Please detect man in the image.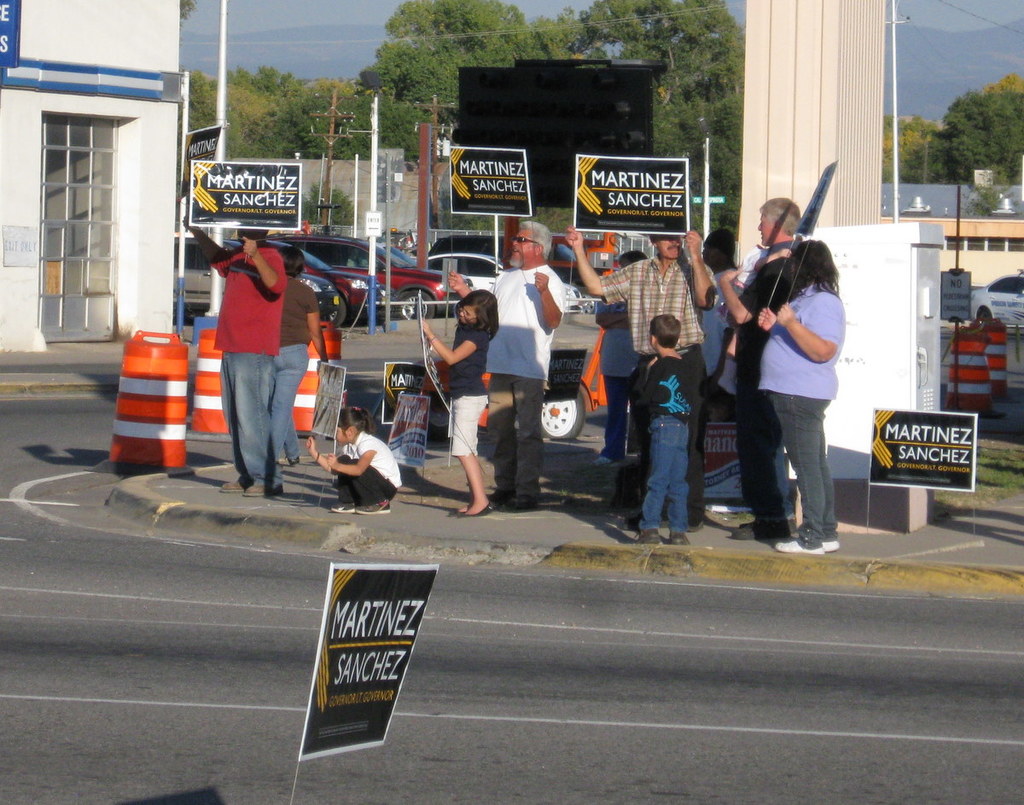
<bbox>194, 215, 308, 497</bbox>.
